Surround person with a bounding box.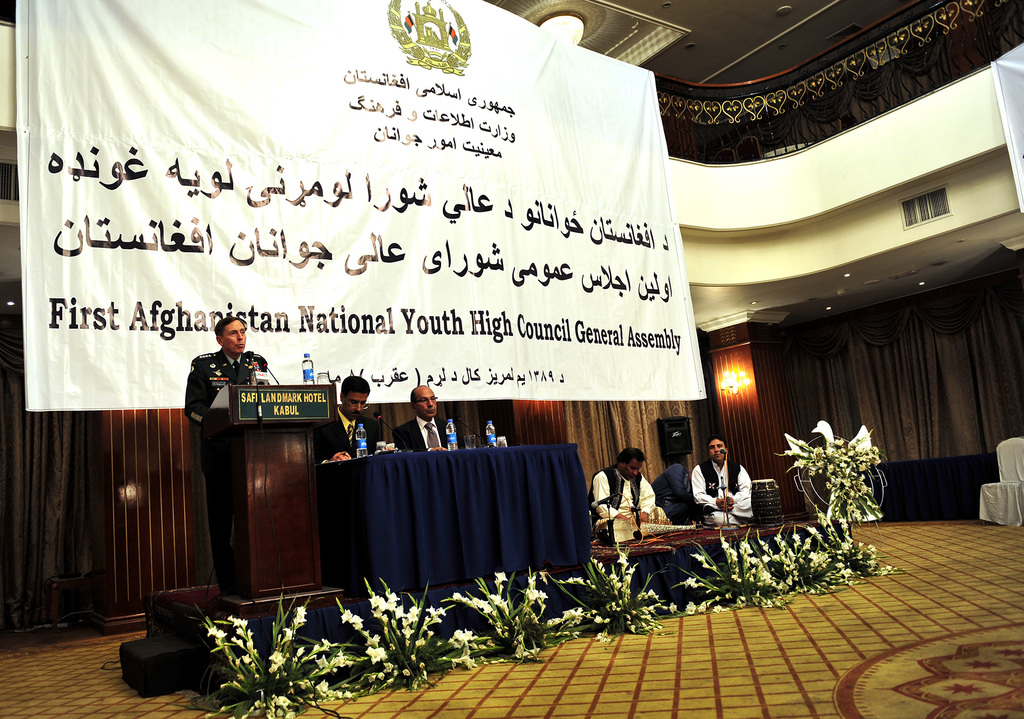
locate(308, 407, 381, 463).
